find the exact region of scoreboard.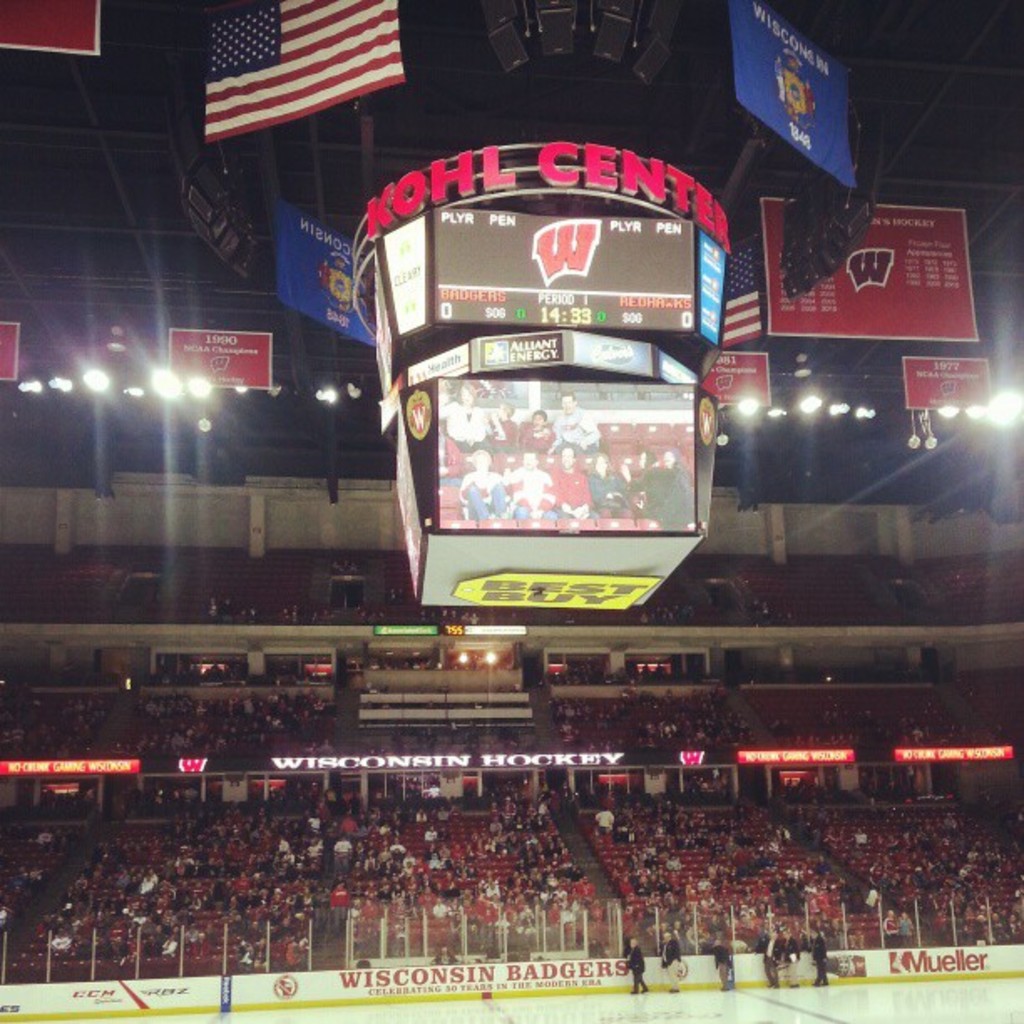
Exact region: <region>370, 199, 733, 616</region>.
